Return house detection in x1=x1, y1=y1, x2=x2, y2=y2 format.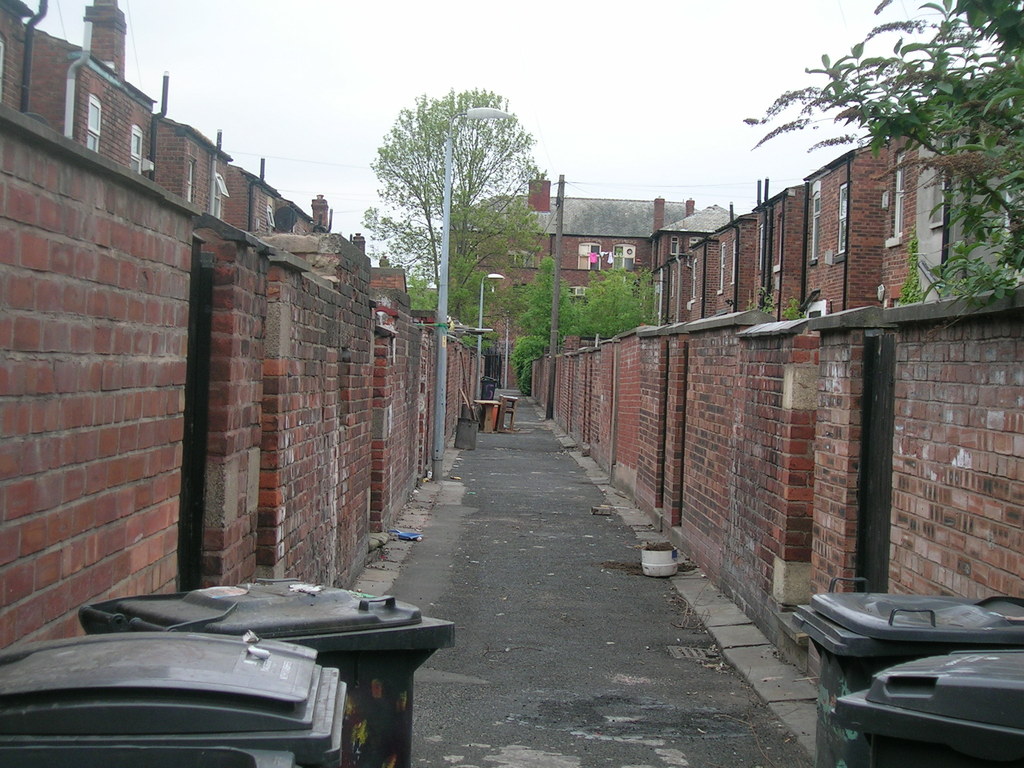
x1=439, y1=179, x2=701, y2=387.
